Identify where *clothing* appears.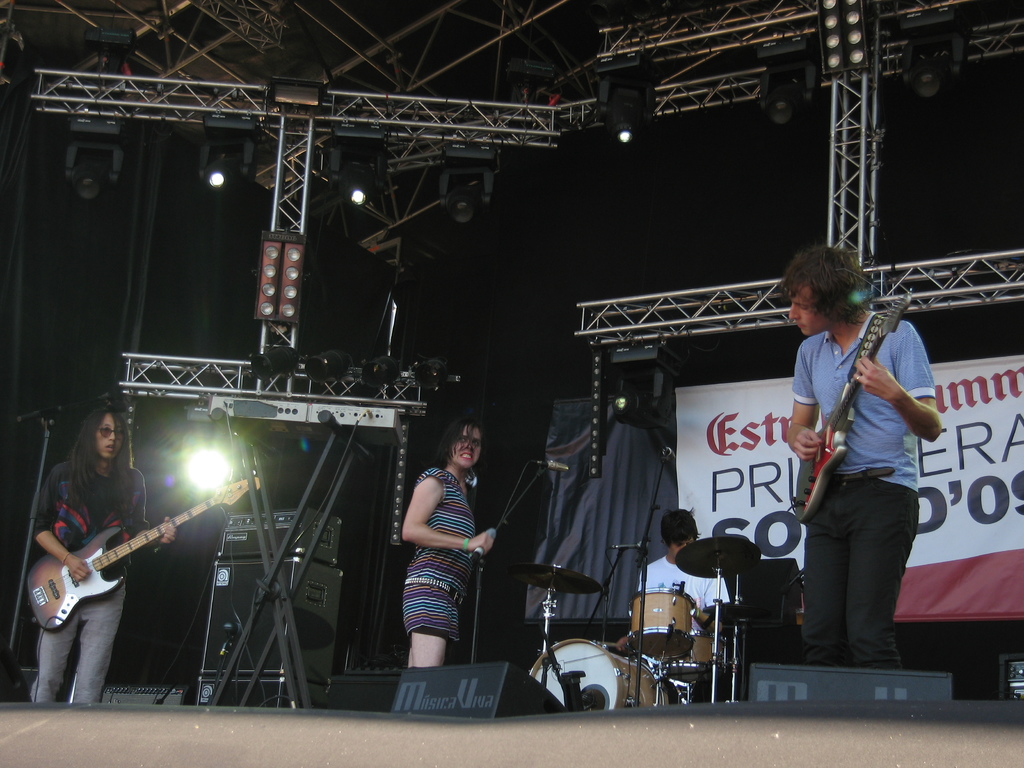
Appears at (395,457,484,630).
